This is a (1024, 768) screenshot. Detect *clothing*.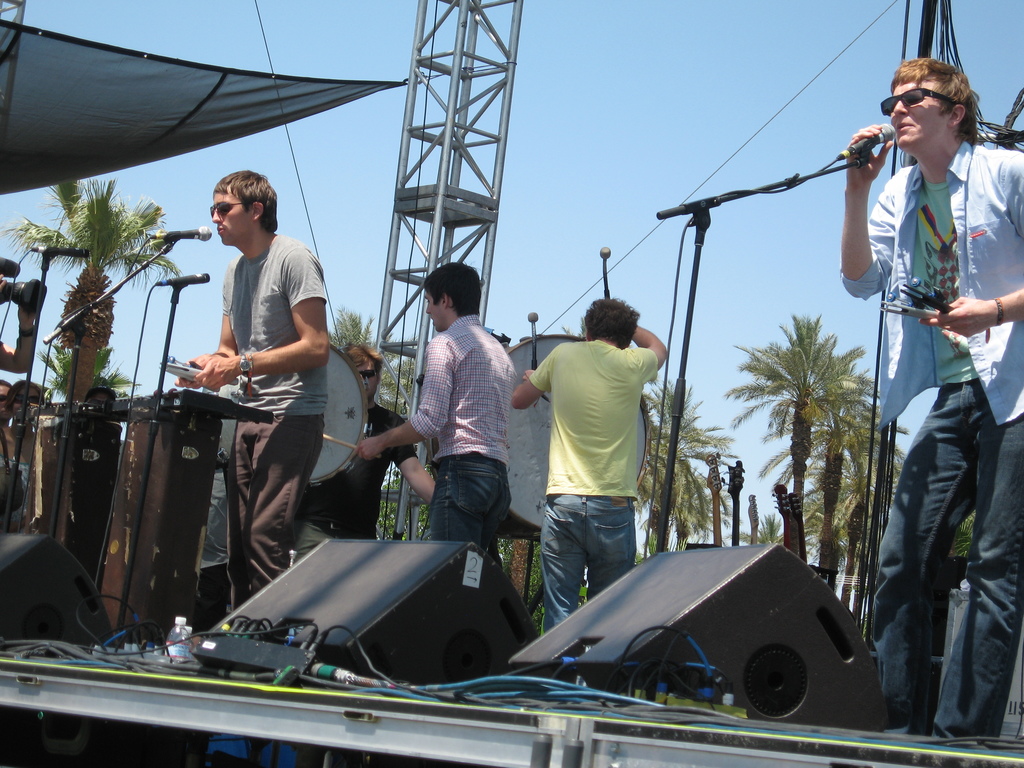
rect(528, 281, 668, 607).
